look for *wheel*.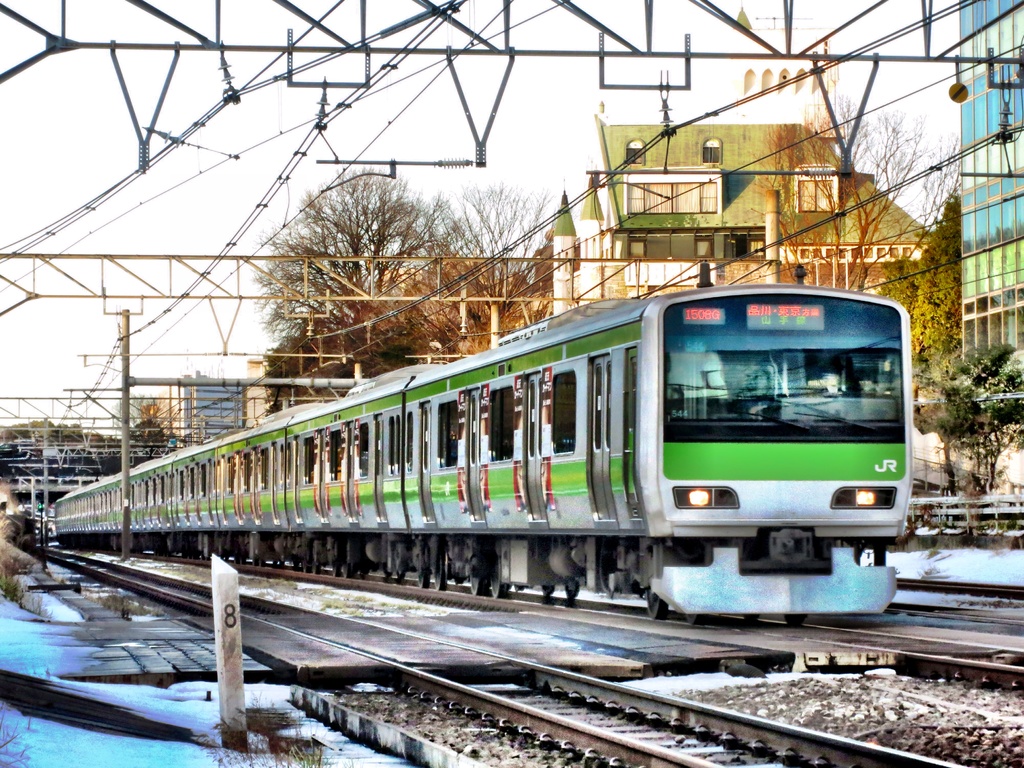
Found: l=468, t=558, r=483, b=594.
